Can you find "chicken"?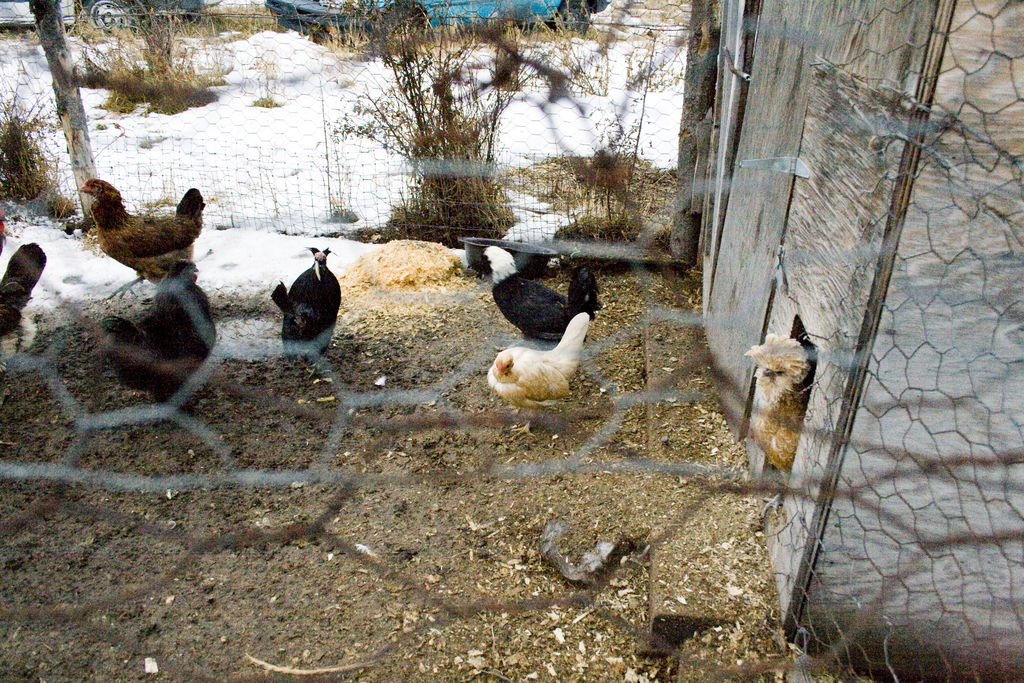
Yes, bounding box: {"left": 0, "top": 236, "right": 49, "bottom": 356}.
